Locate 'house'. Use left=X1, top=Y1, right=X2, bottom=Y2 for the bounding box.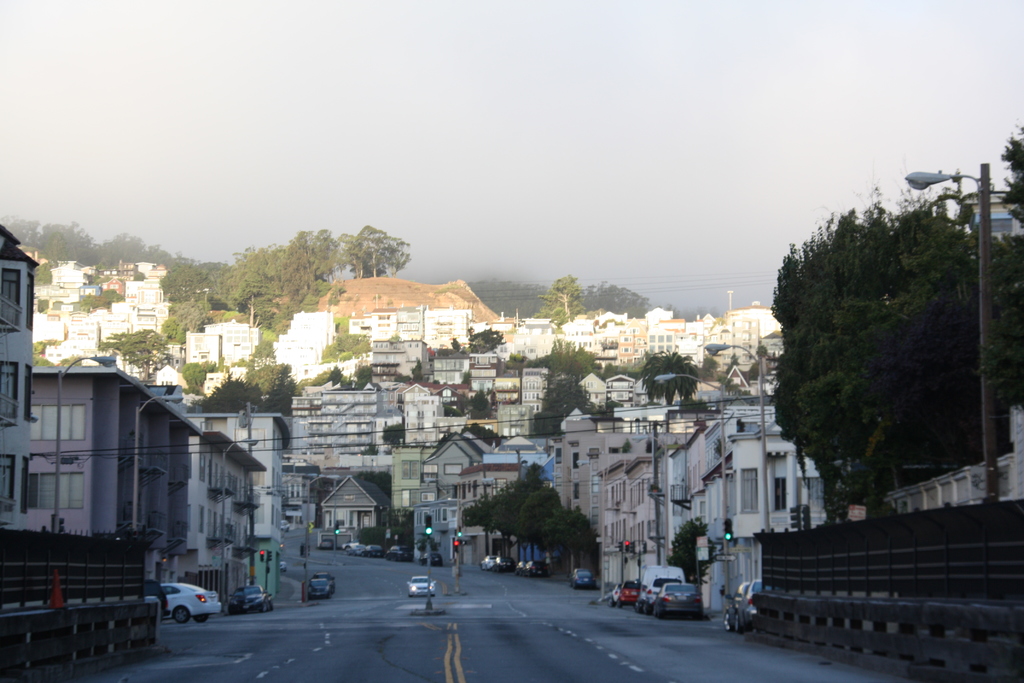
left=648, top=329, right=677, bottom=365.
